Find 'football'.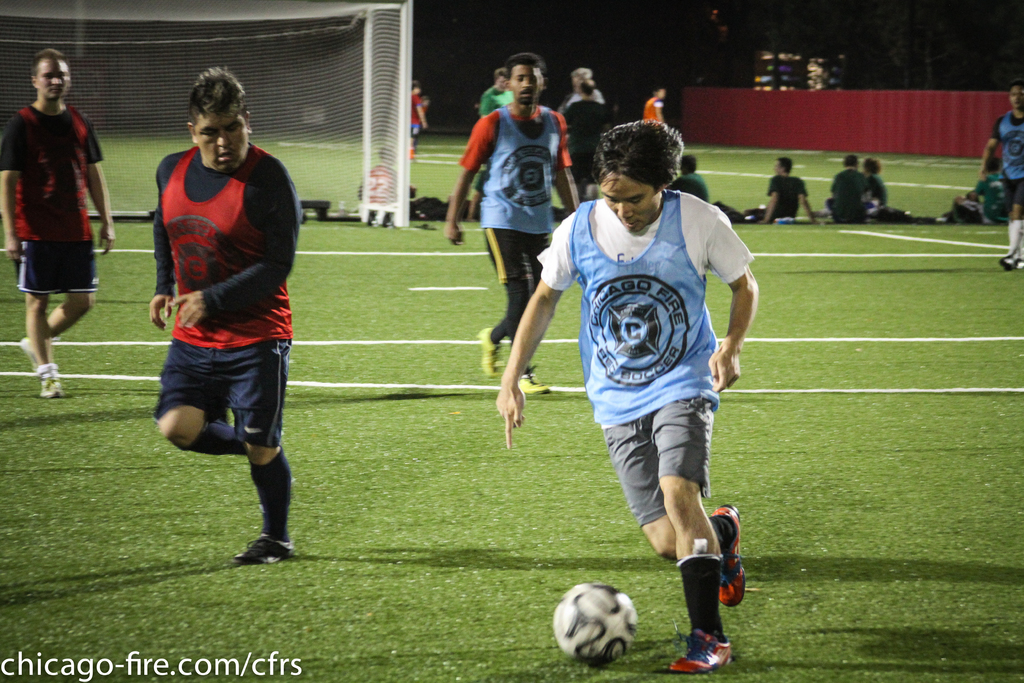
Rect(554, 582, 642, 668).
